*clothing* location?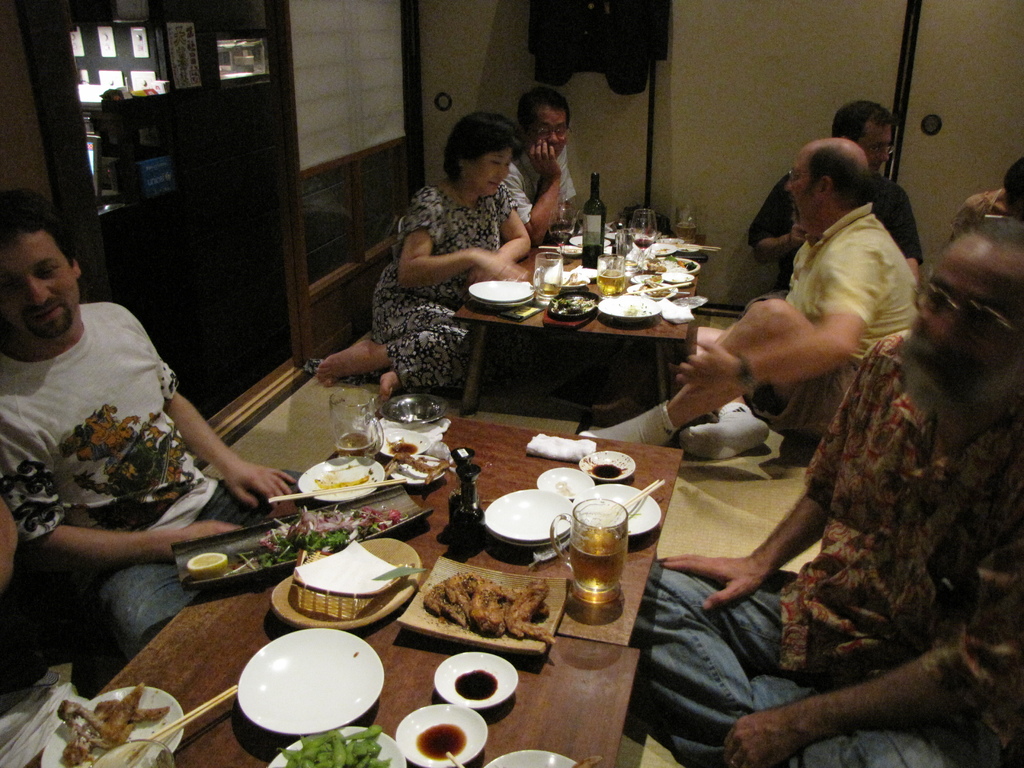
<region>504, 148, 579, 243</region>
